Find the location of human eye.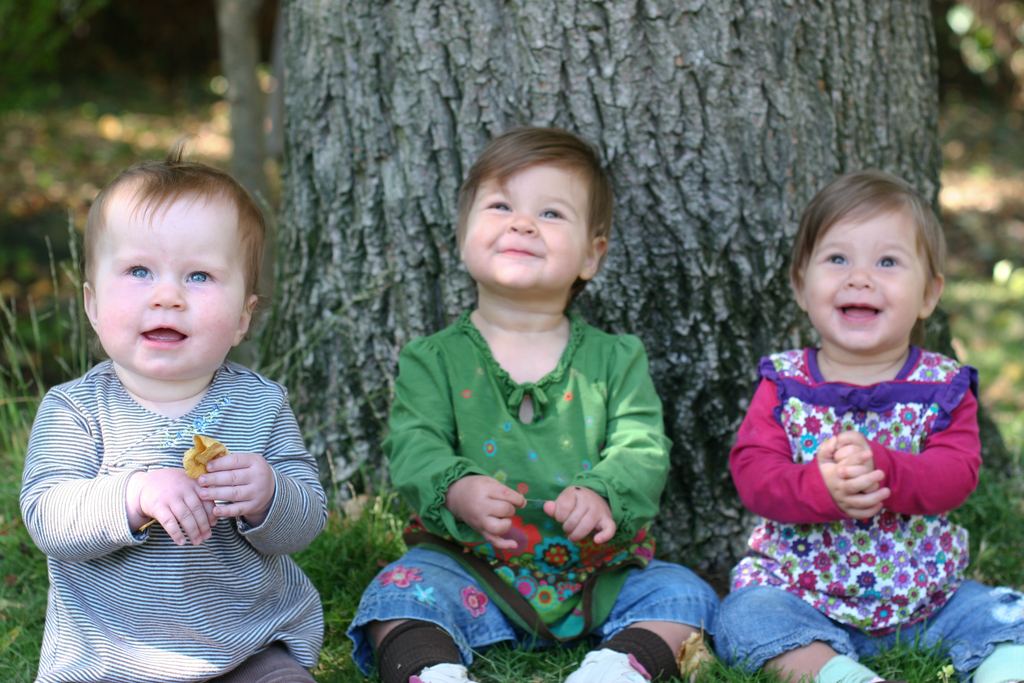
Location: (540, 207, 565, 220).
